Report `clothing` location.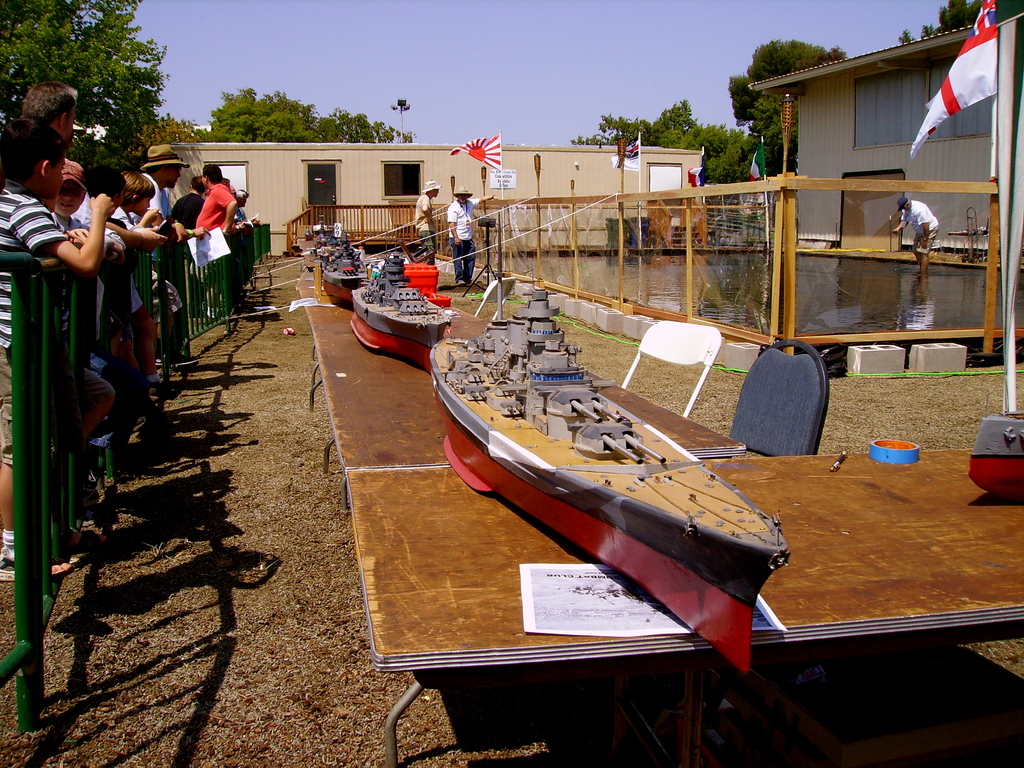
Report: <region>446, 196, 480, 282</region>.
